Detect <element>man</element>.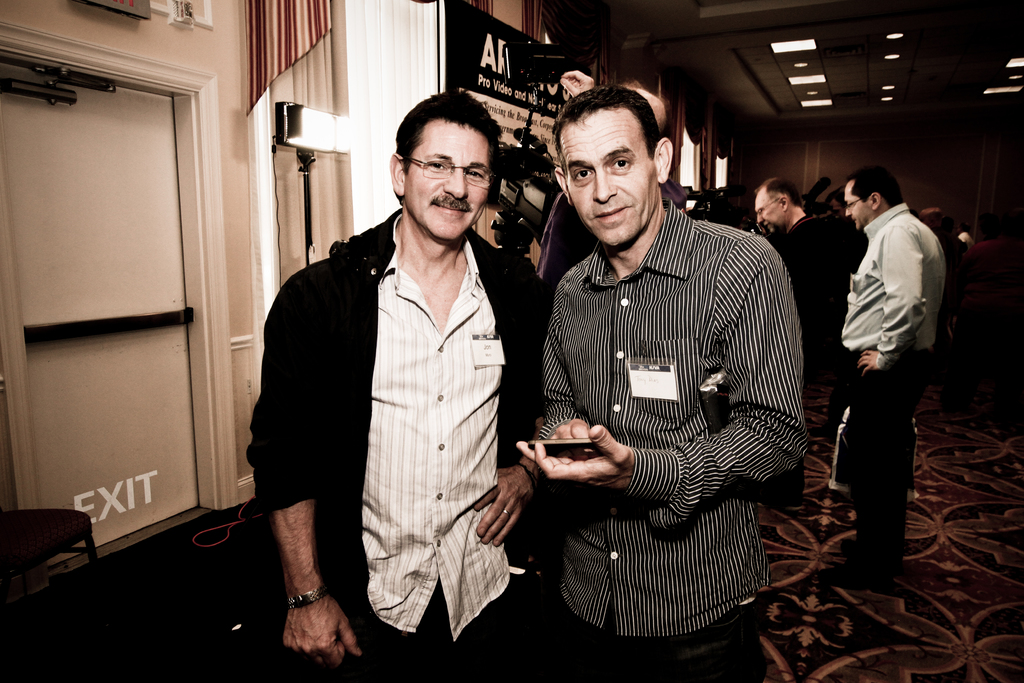
Detected at BBox(513, 79, 820, 657).
